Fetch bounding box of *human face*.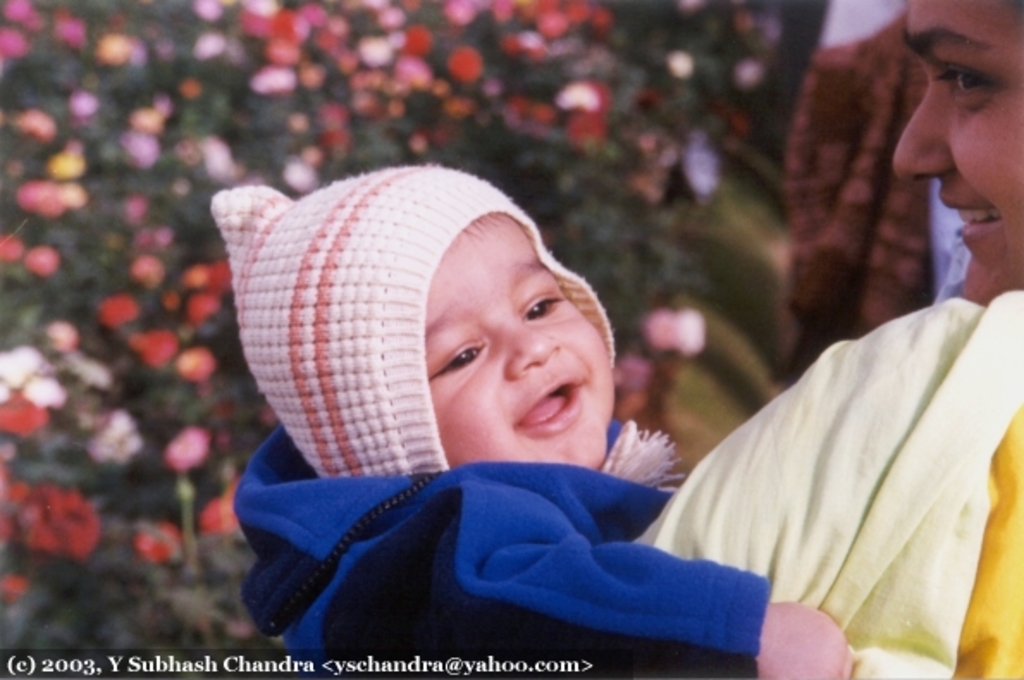
Bbox: bbox=[420, 213, 611, 467].
